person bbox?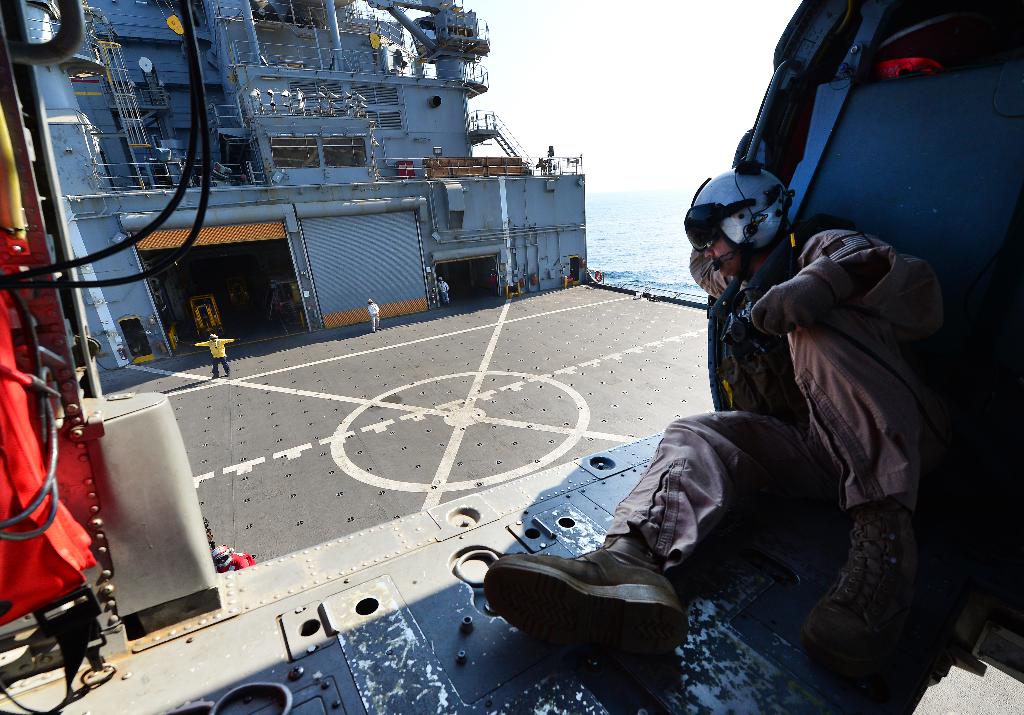
l=481, t=165, r=954, b=668
